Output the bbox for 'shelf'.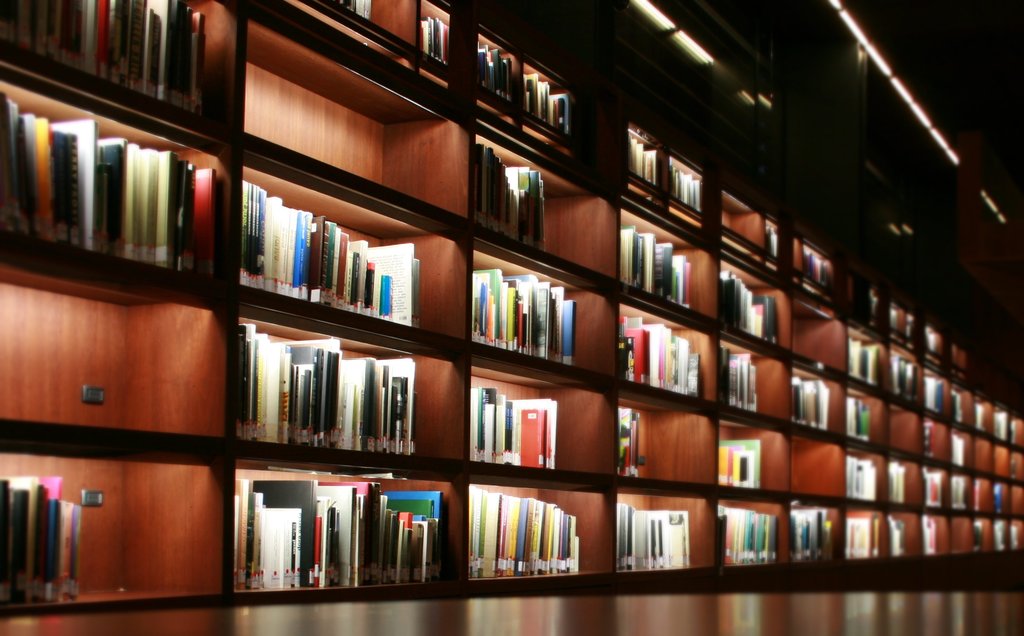
{"x1": 706, "y1": 247, "x2": 809, "y2": 351}.
